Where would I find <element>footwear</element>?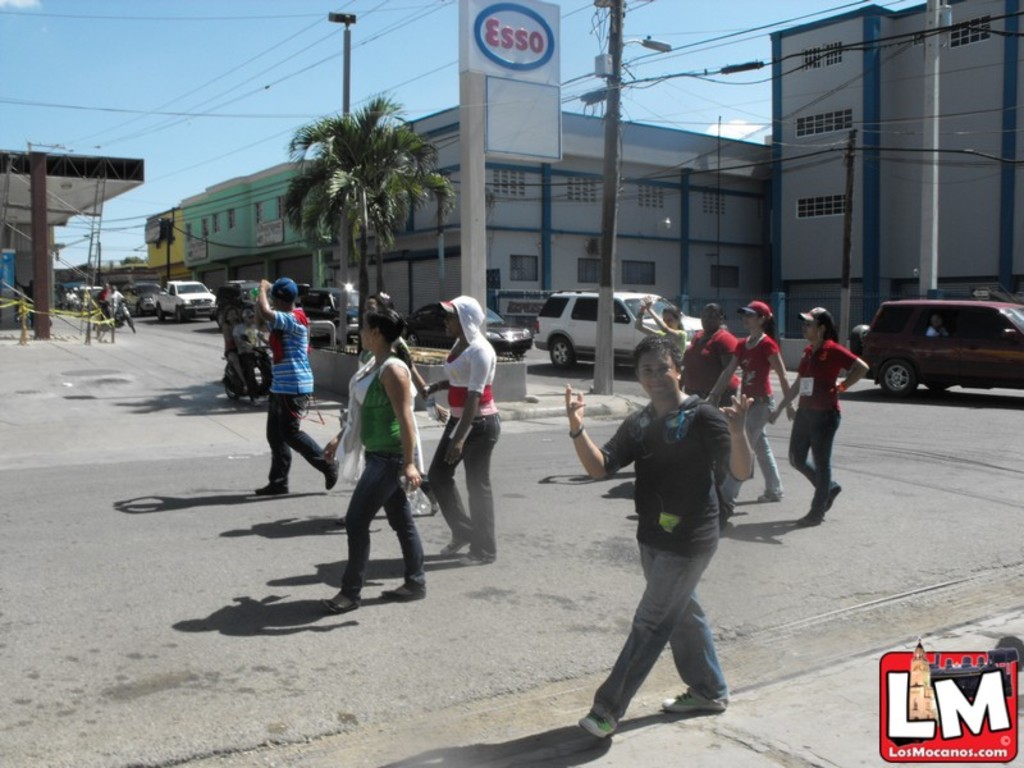
At [827, 480, 840, 513].
